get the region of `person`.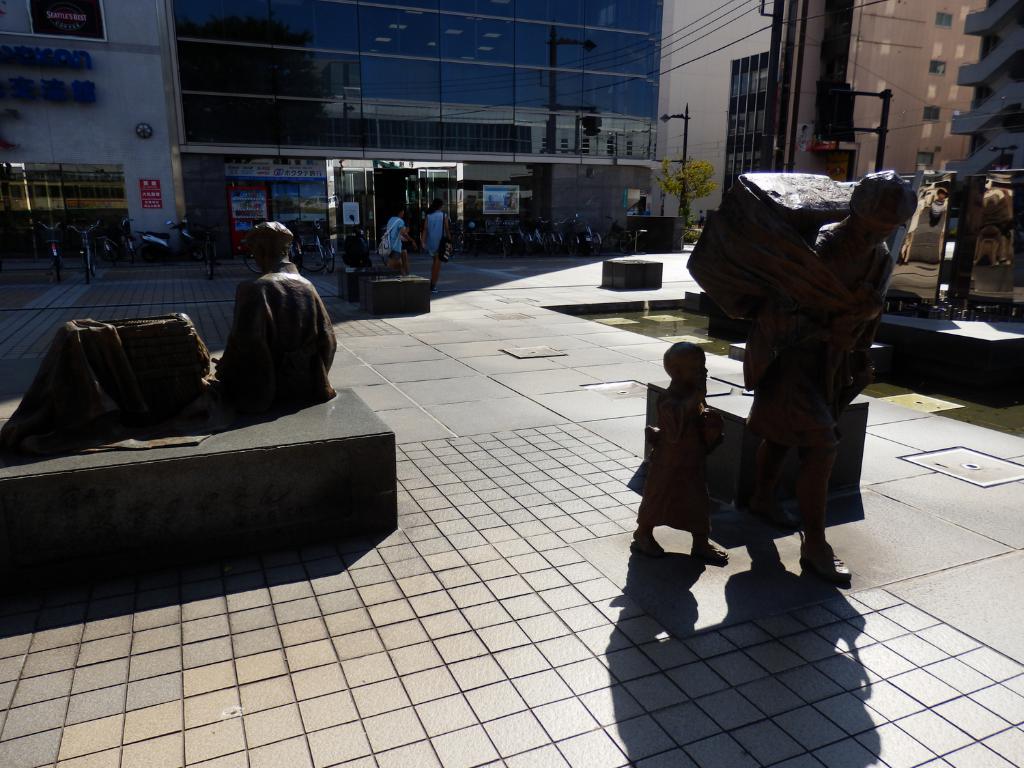
{"x1": 425, "y1": 199, "x2": 451, "y2": 295}.
